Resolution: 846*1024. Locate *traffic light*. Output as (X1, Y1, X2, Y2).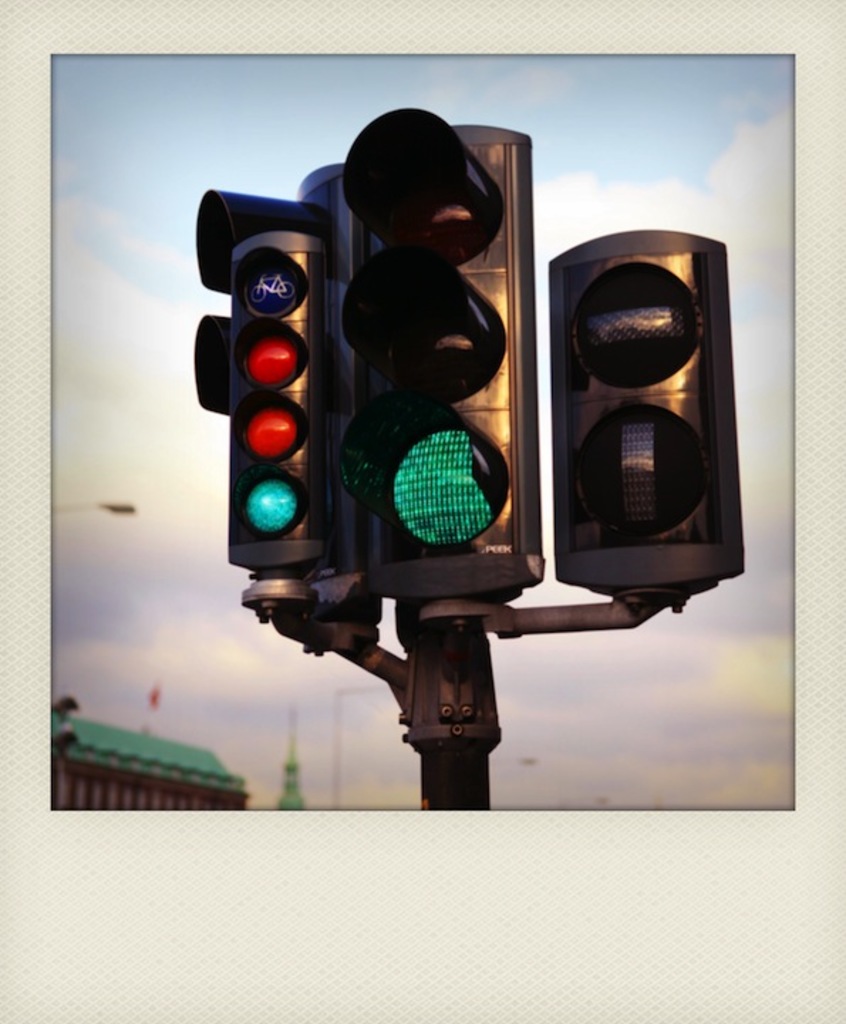
(193, 165, 367, 417).
